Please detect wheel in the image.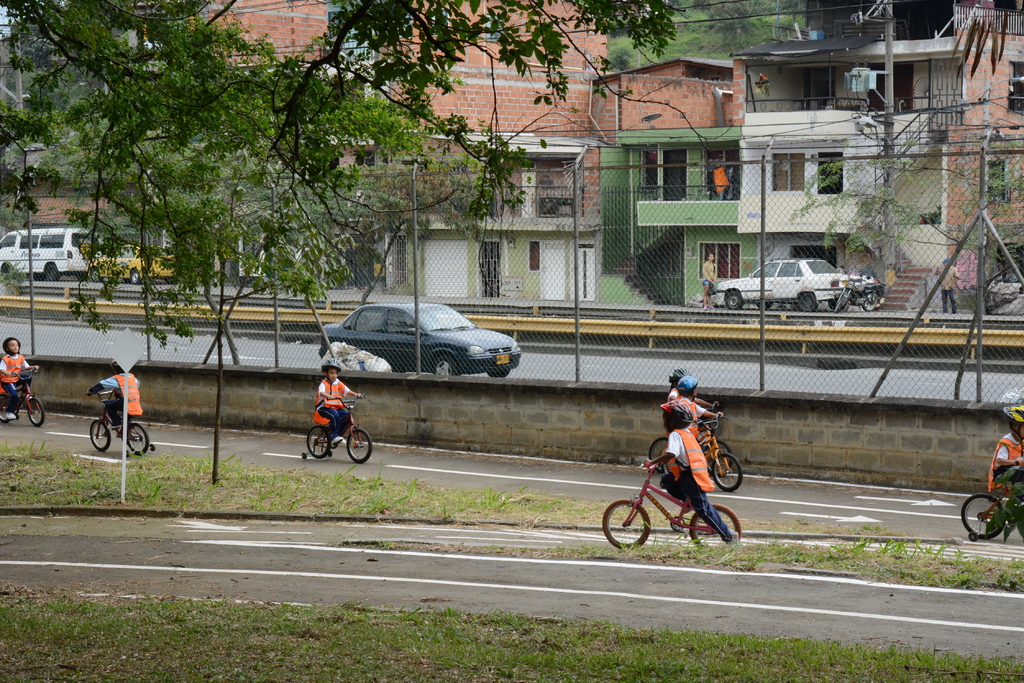
detection(836, 296, 845, 310).
